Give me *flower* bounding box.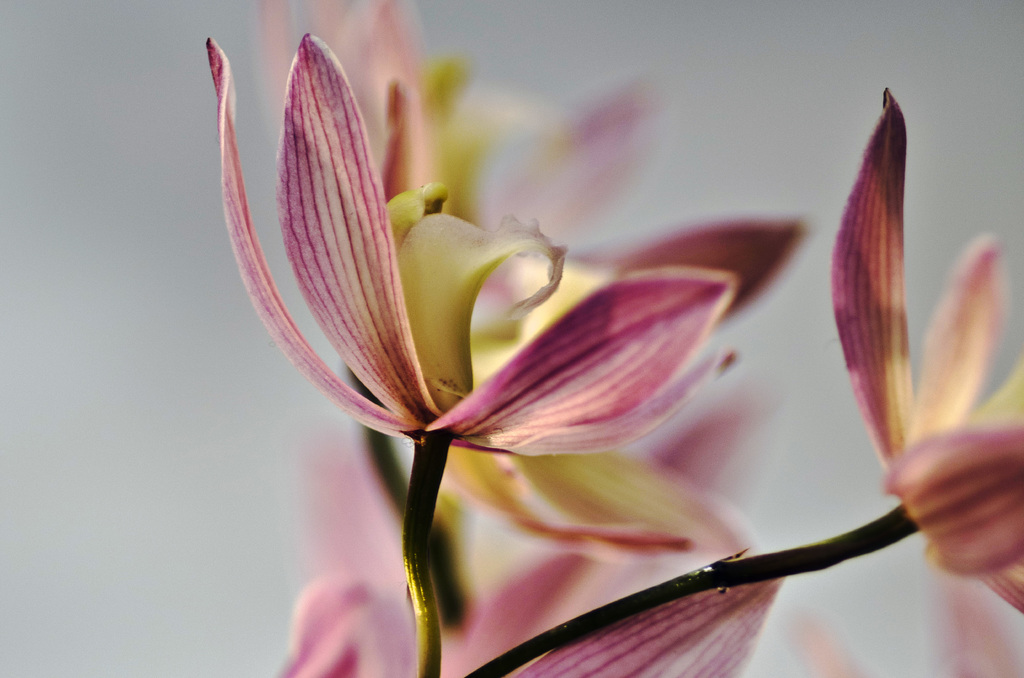
(182,16,787,618).
